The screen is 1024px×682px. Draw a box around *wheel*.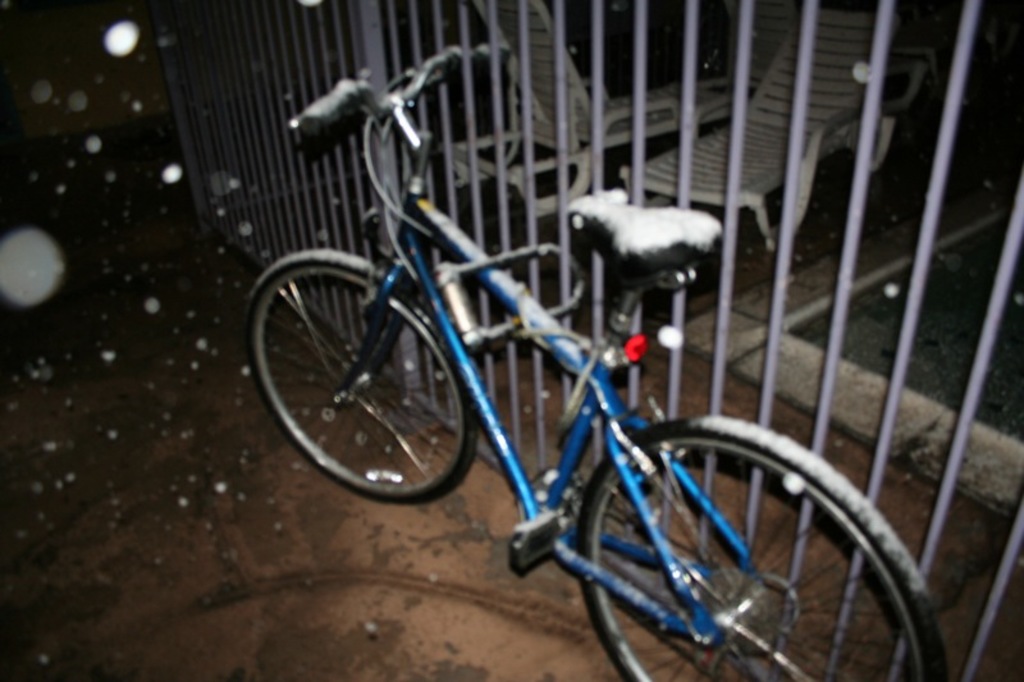
238, 242, 489, 499.
